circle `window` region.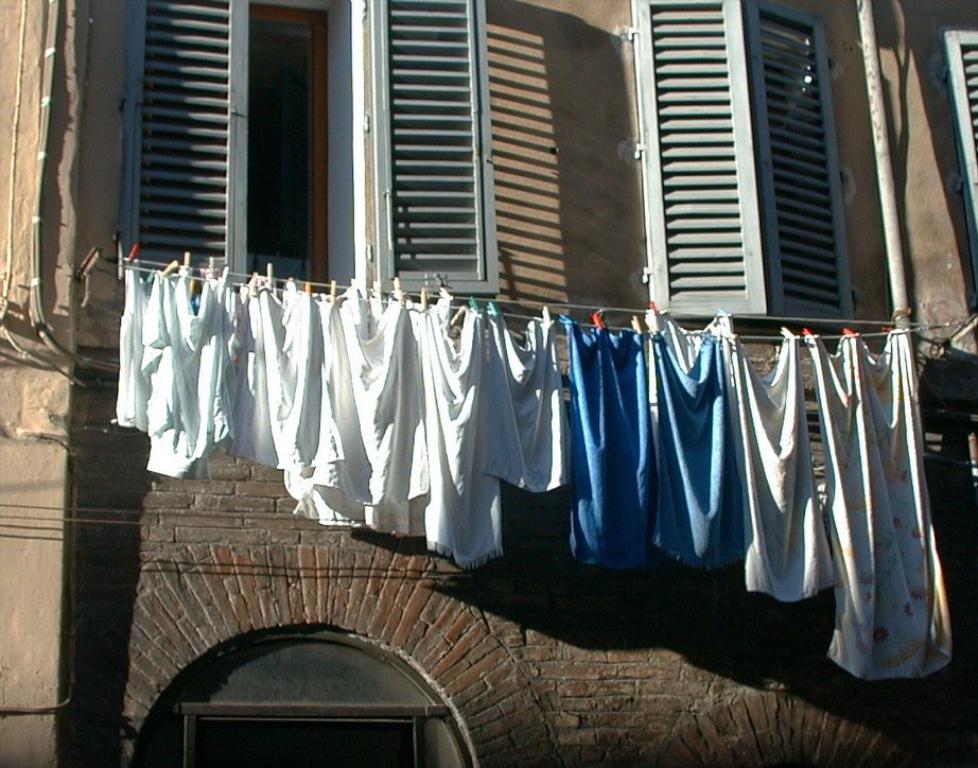
Region: bbox=(933, 21, 977, 310).
